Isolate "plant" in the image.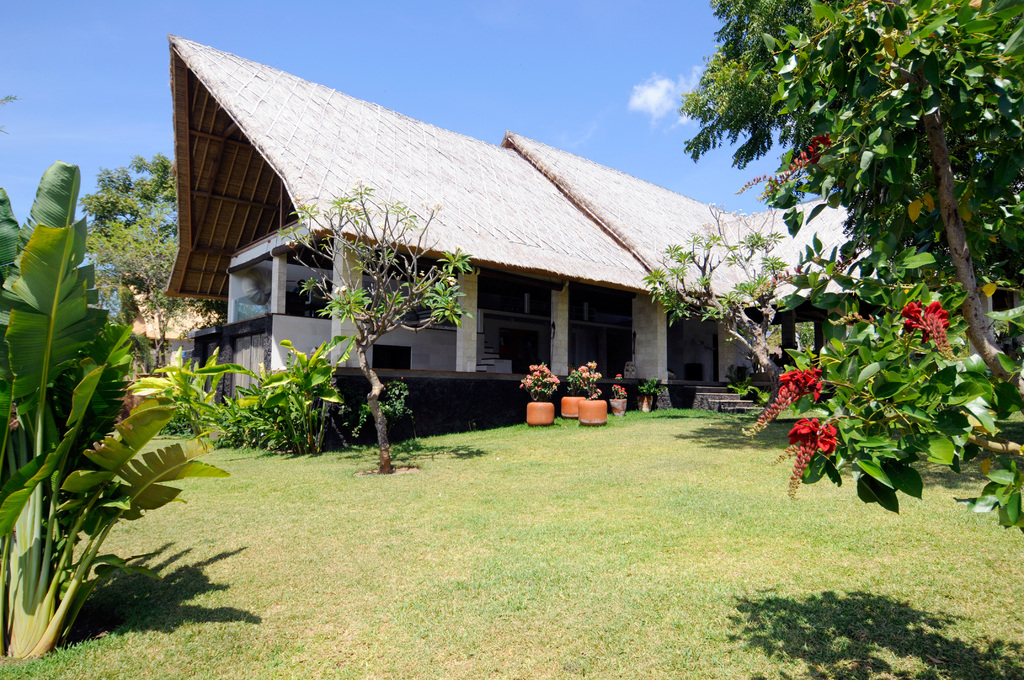
Isolated region: Rect(636, 374, 662, 399).
